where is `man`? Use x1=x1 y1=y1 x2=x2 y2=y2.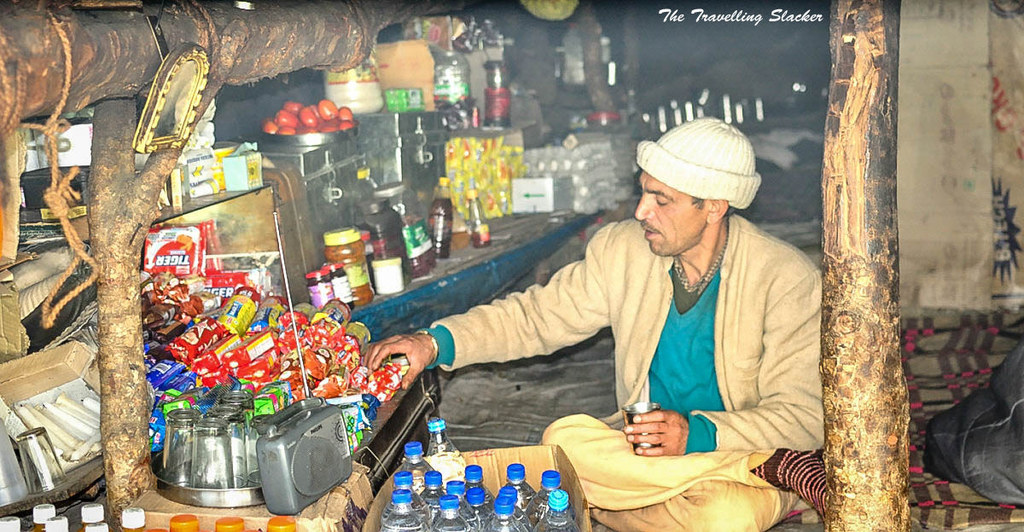
x1=392 y1=127 x2=850 y2=514.
